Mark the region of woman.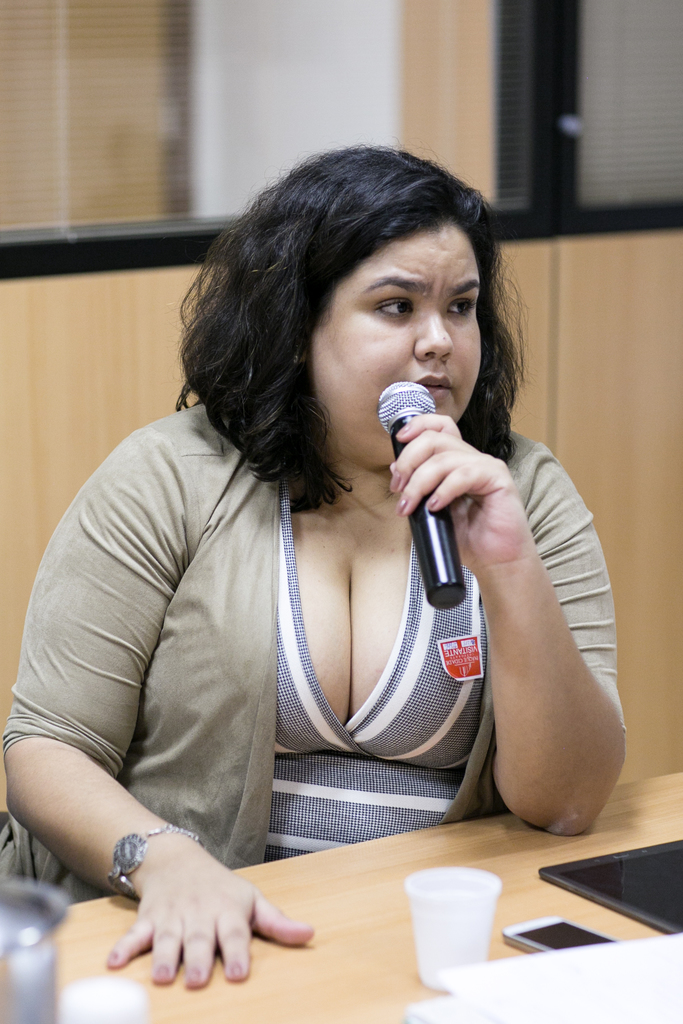
Region: {"left": 0, "top": 142, "right": 655, "bottom": 990}.
